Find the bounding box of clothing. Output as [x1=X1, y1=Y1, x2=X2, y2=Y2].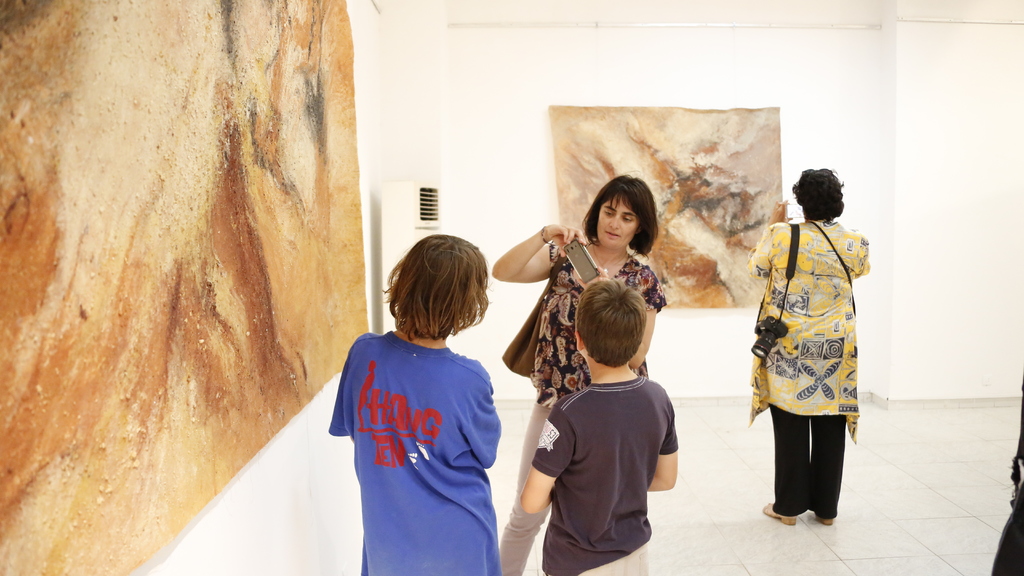
[x1=746, y1=221, x2=874, y2=530].
